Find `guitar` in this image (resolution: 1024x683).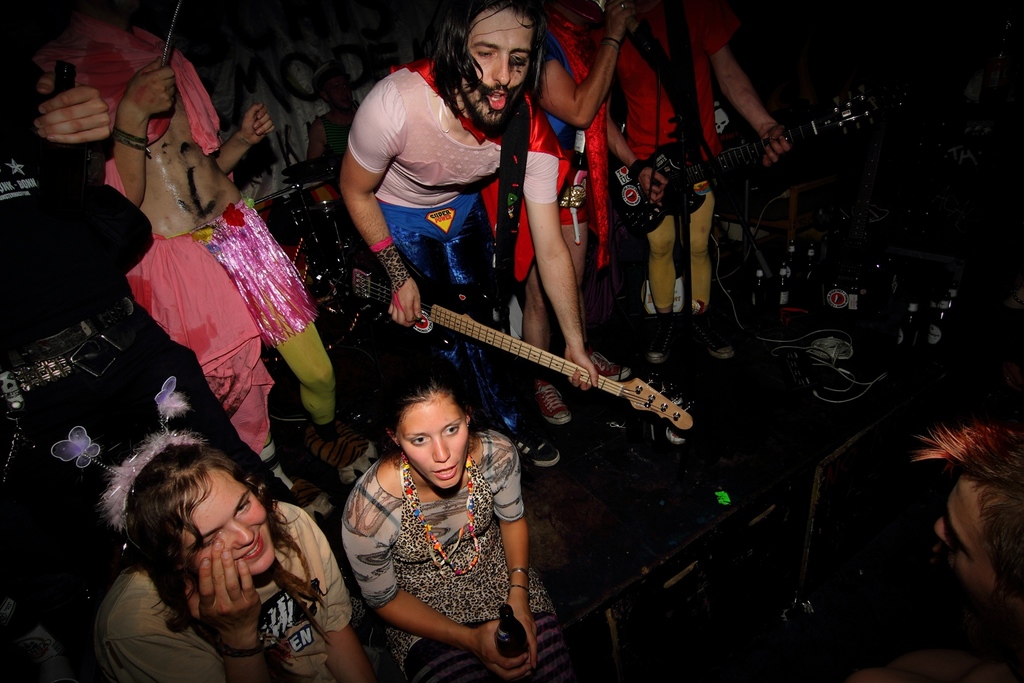
(629, 71, 838, 223).
